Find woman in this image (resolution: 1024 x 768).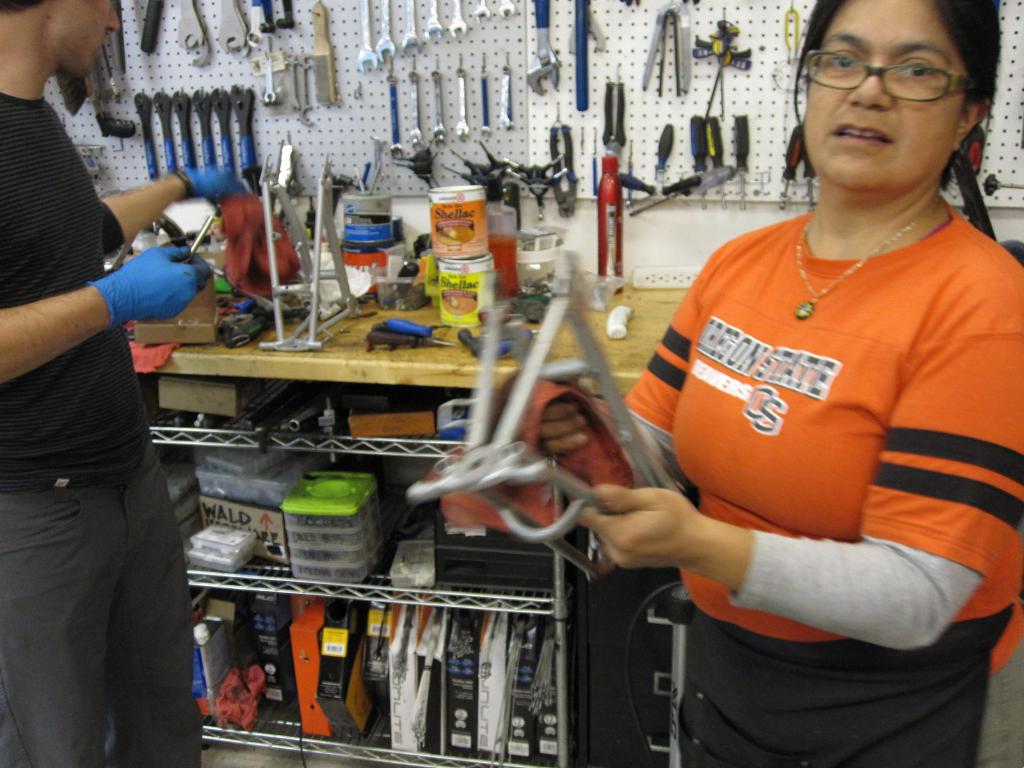
box(486, 0, 1023, 767).
